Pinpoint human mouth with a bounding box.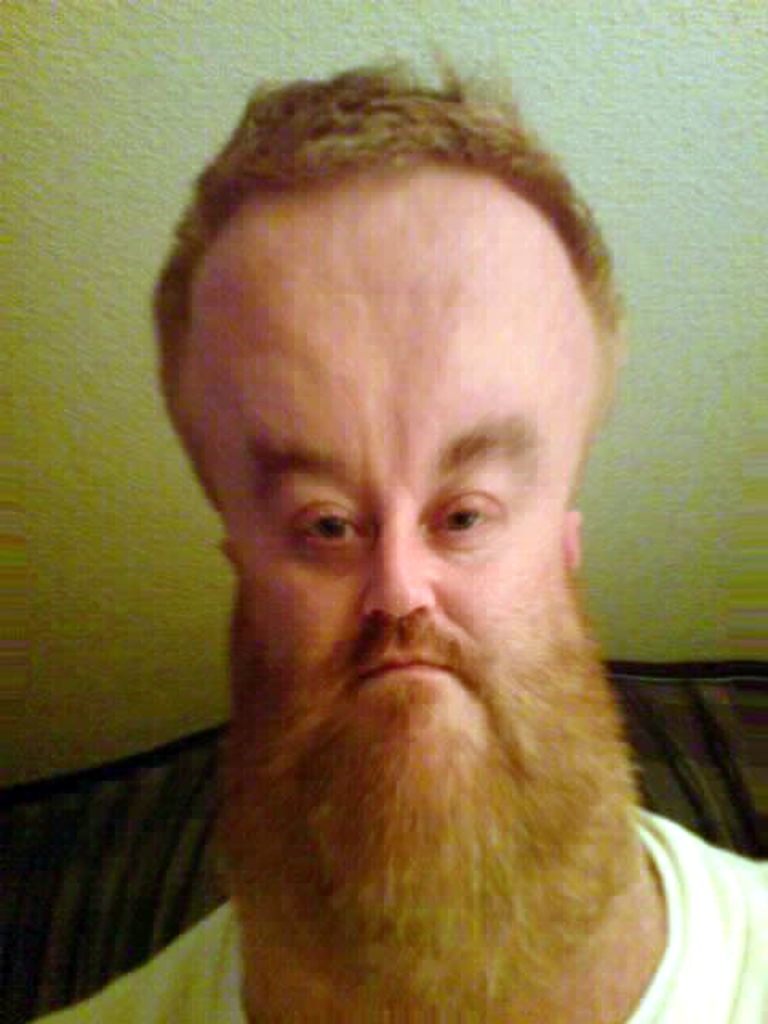
<bbox>336, 642, 470, 704</bbox>.
